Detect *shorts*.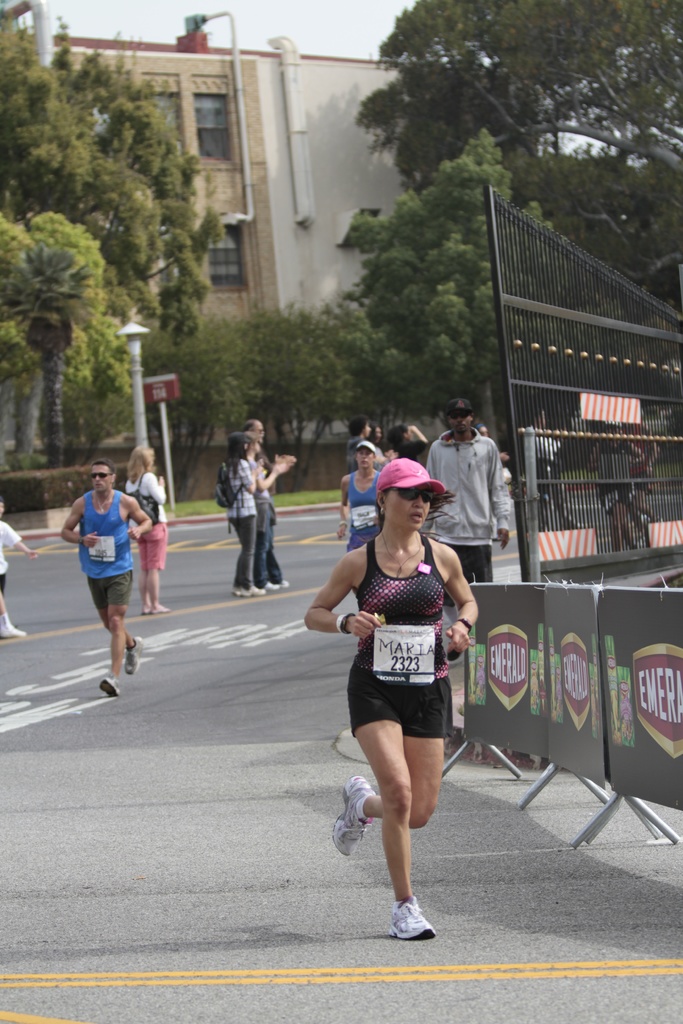
Detected at detection(85, 571, 131, 607).
